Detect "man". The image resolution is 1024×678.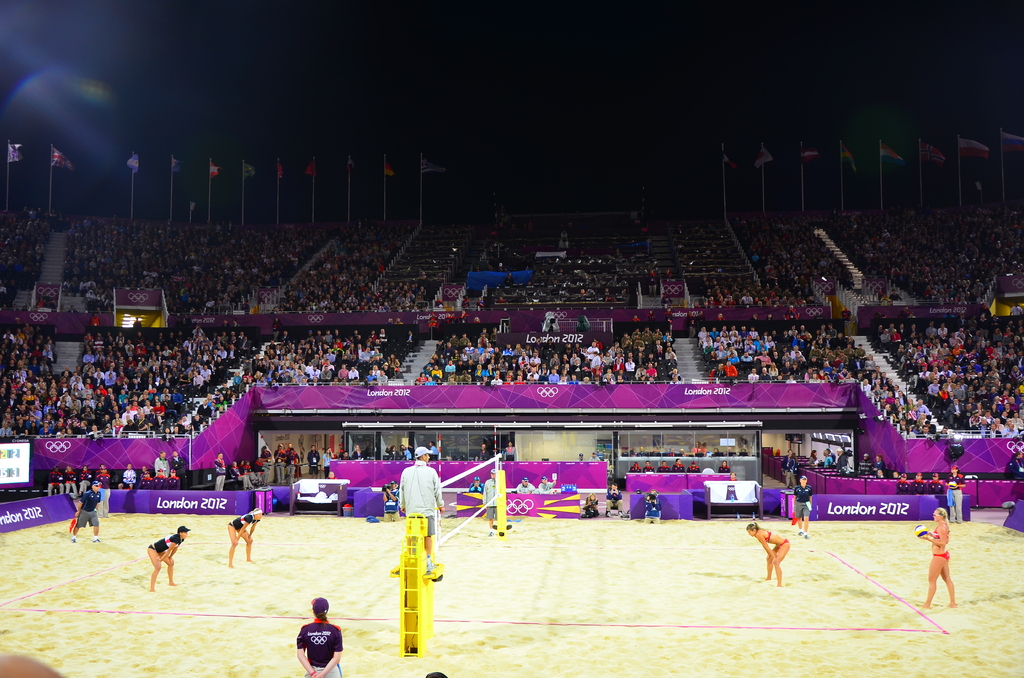
left=124, top=405, right=134, bottom=422.
